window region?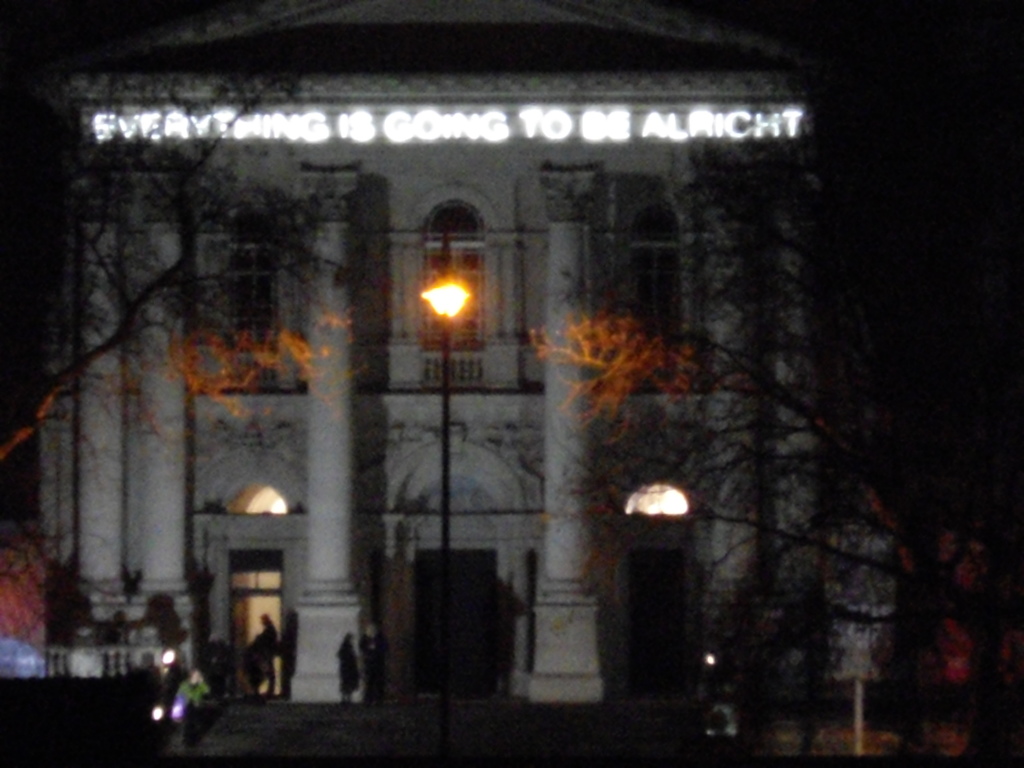
x1=413 y1=196 x2=496 y2=377
